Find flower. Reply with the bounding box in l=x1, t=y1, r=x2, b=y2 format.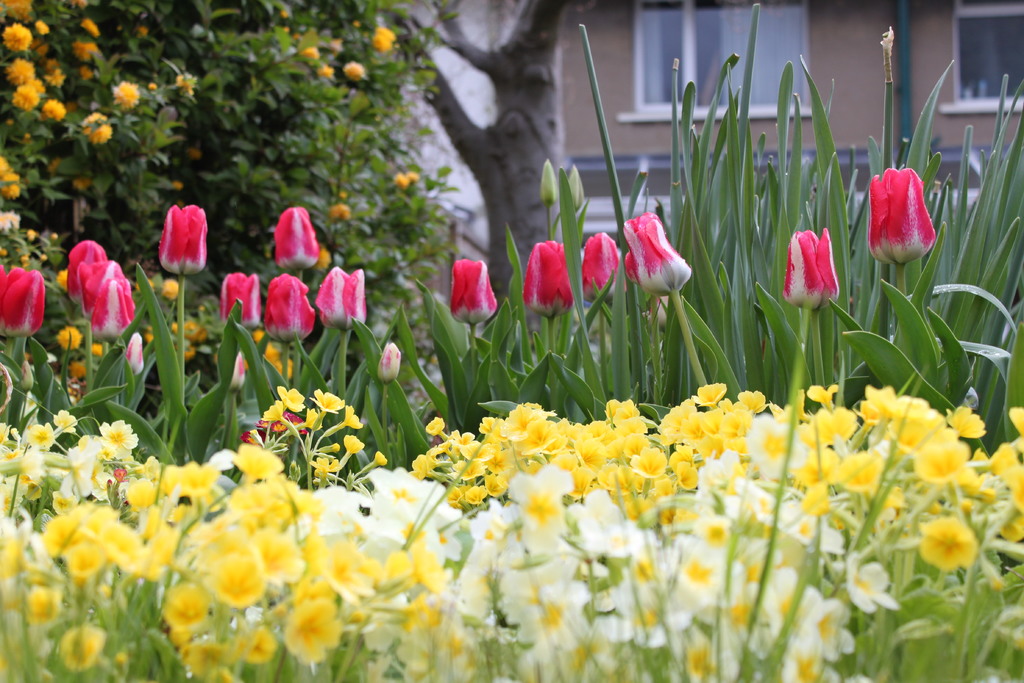
l=84, t=274, r=136, b=342.
